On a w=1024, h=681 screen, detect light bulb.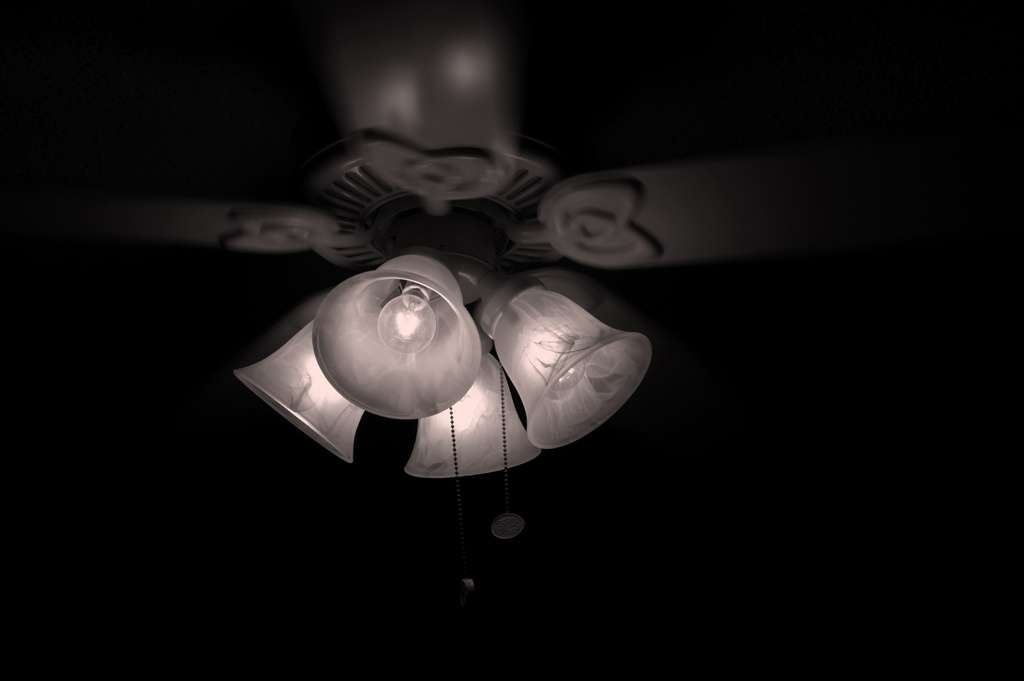
[x1=216, y1=254, x2=640, y2=525].
